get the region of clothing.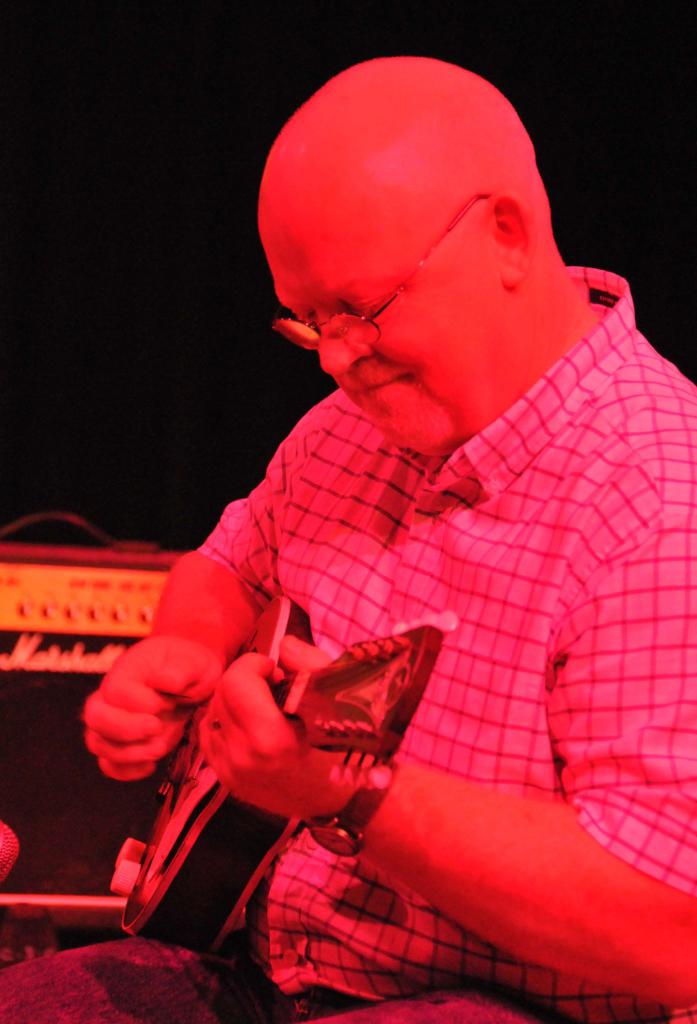
(x1=112, y1=237, x2=648, y2=998).
